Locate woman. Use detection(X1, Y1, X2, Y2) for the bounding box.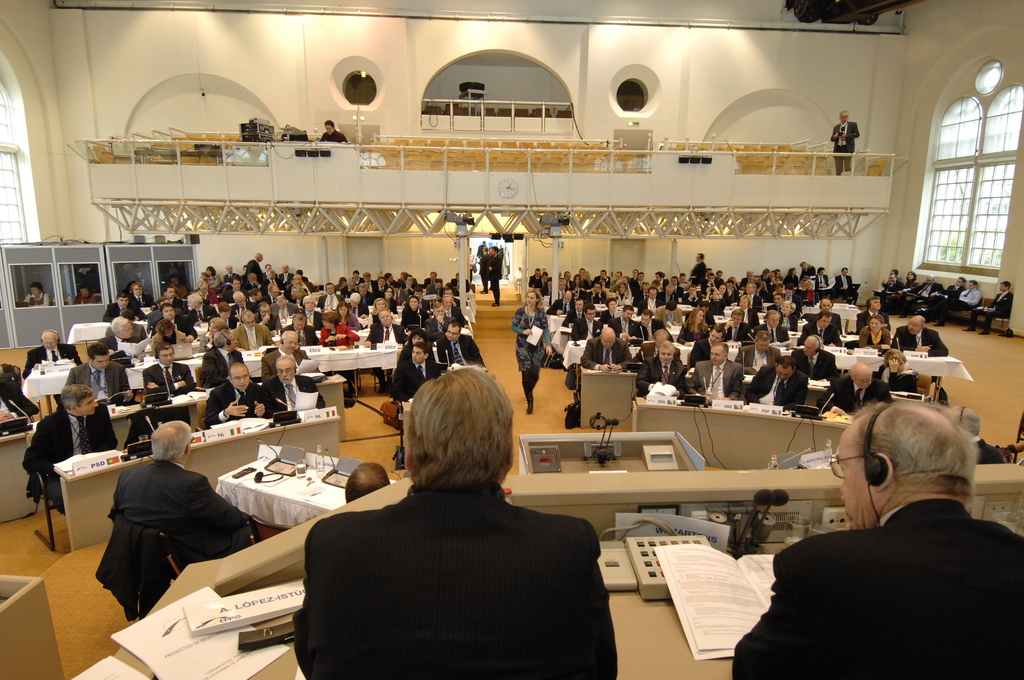
detection(334, 303, 364, 328).
